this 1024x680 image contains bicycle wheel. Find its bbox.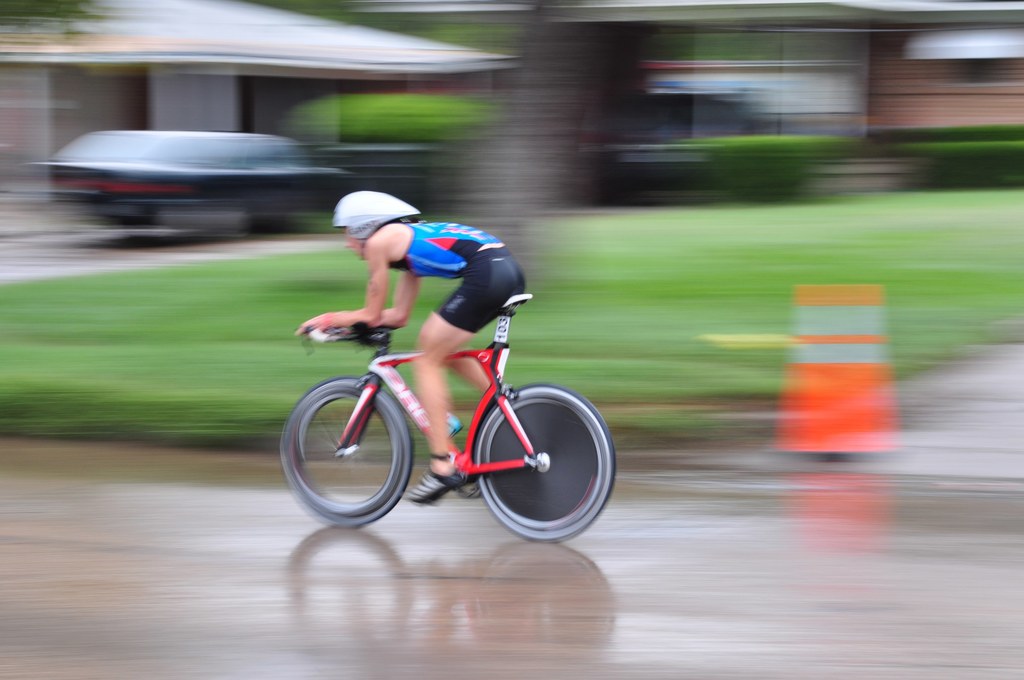
Rect(472, 380, 616, 549).
